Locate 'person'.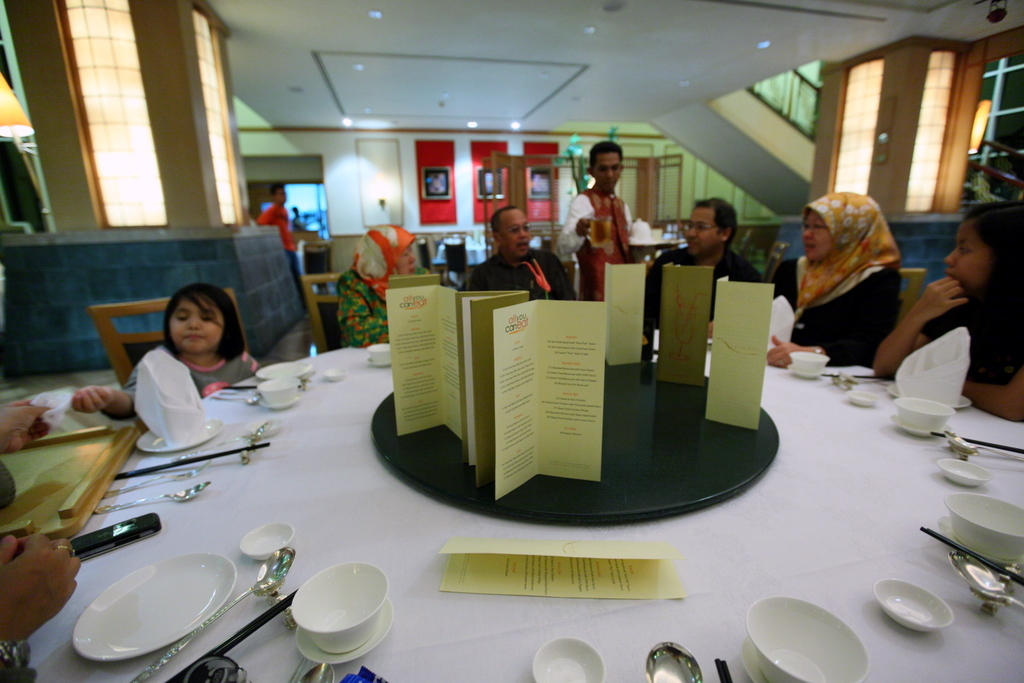
Bounding box: left=556, top=142, right=633, bottom=303.
